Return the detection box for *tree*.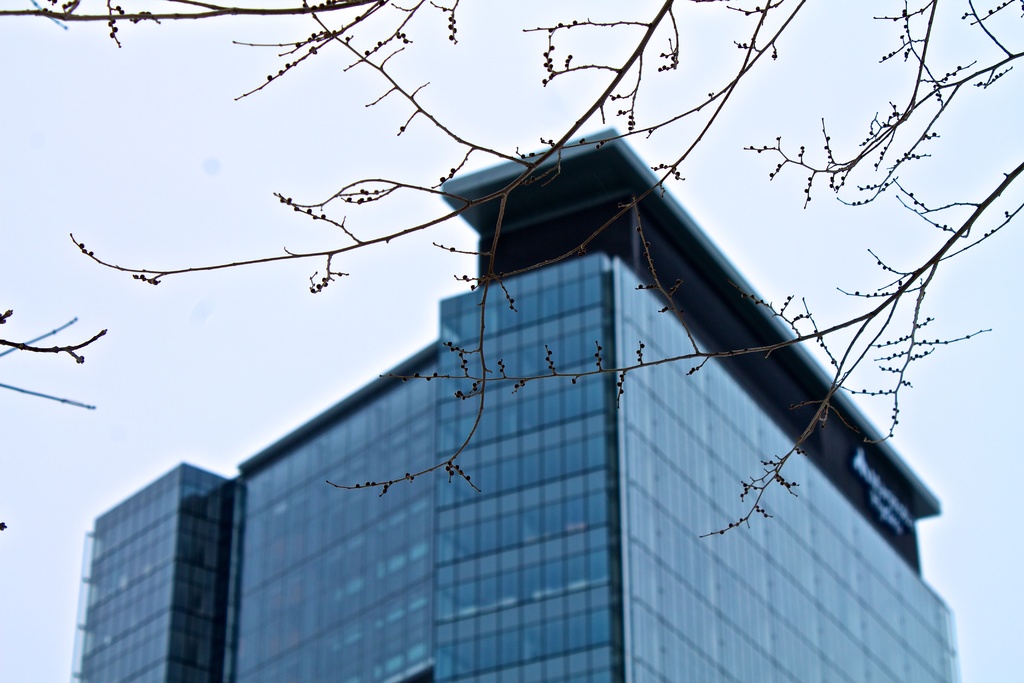
(0,0,1023,539).
